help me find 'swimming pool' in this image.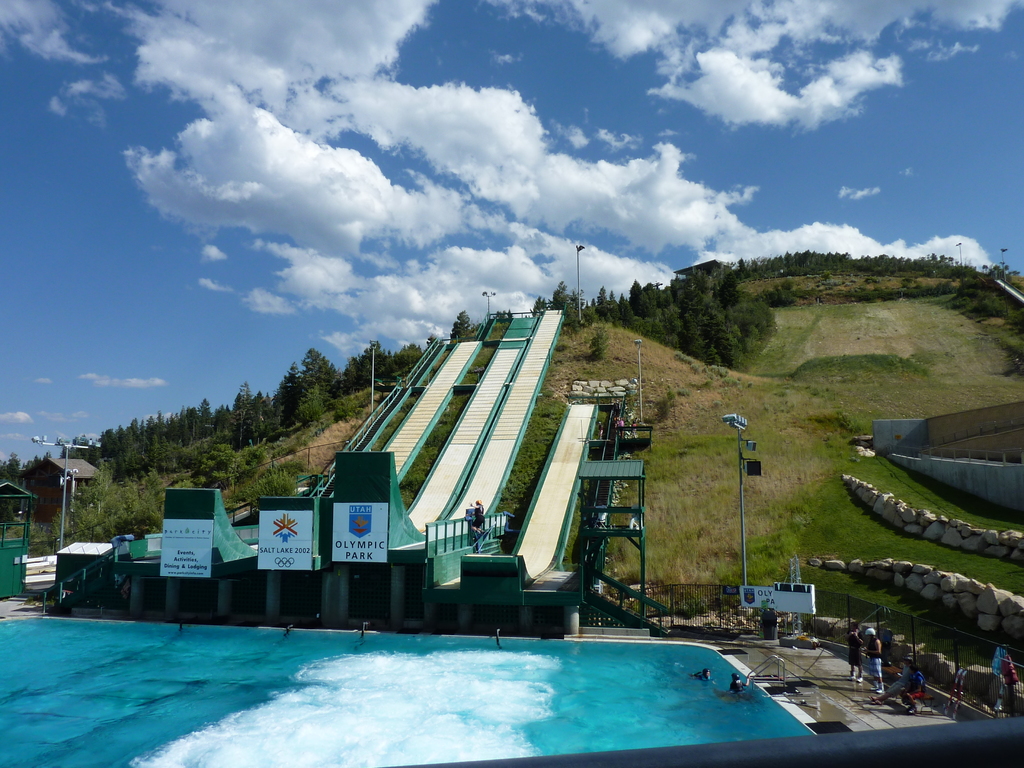
Found it: bbox=[0, 615, 828, 767].
